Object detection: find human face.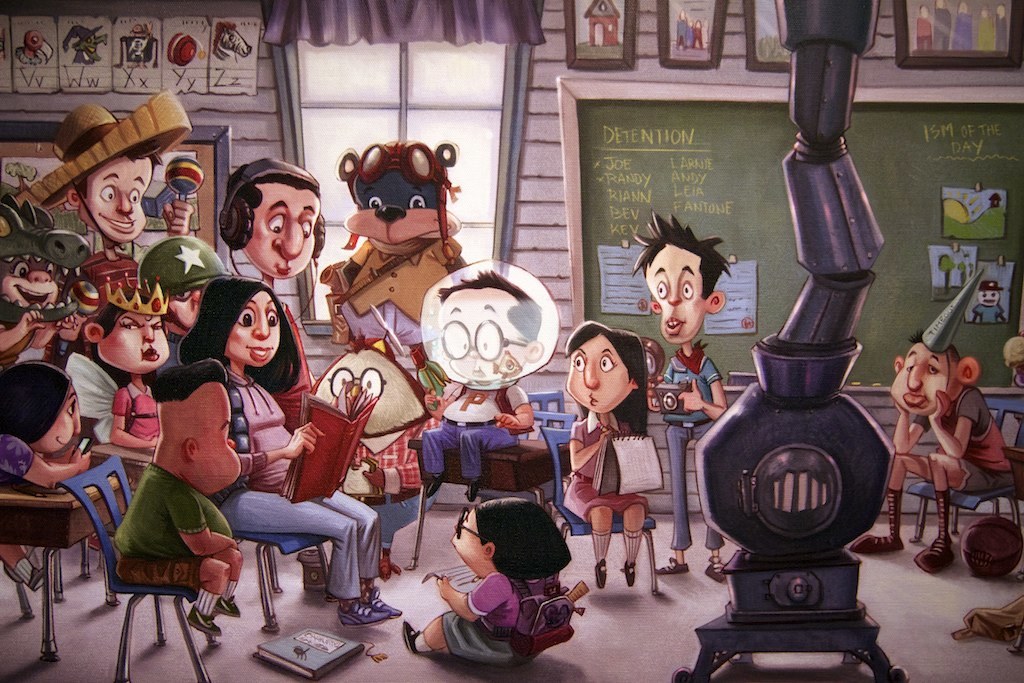
<region>82, 157, 152, 243</region>.
